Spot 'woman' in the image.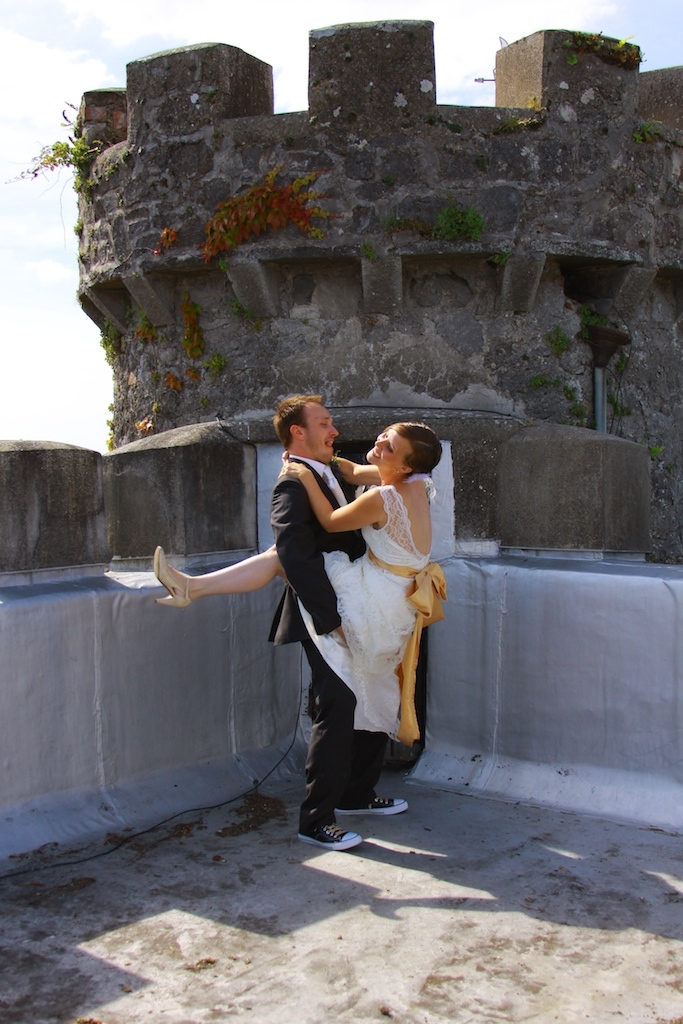
'woman' found at detection(146, 423, 440, 740).
